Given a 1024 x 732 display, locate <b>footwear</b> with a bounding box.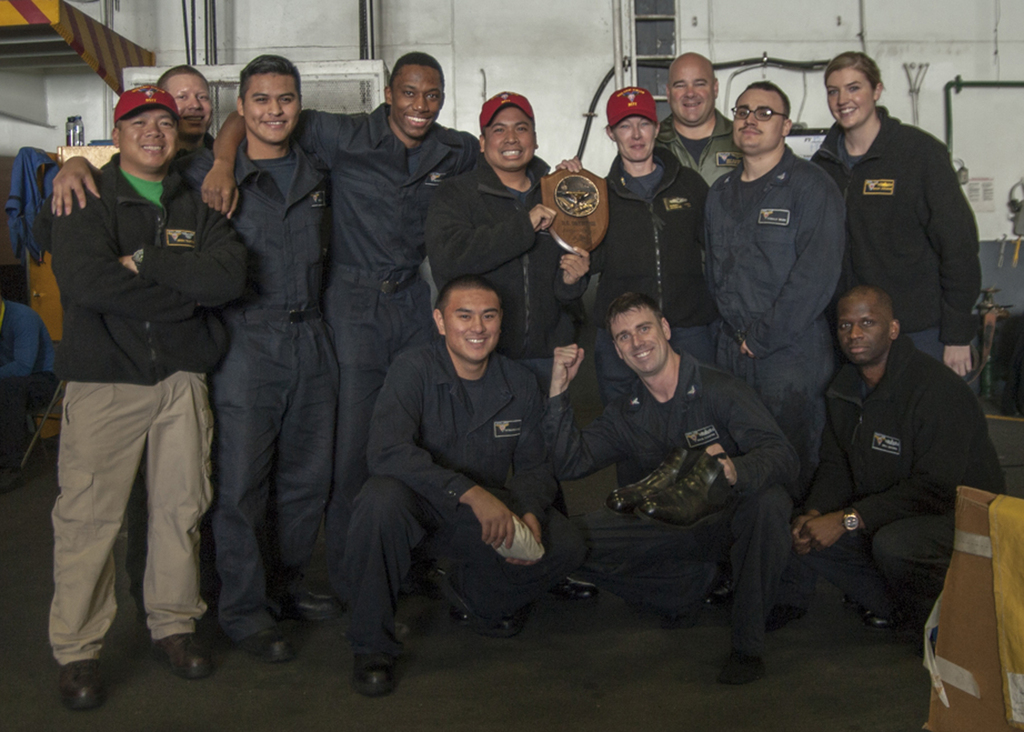
Located: [844,601,903,629].
